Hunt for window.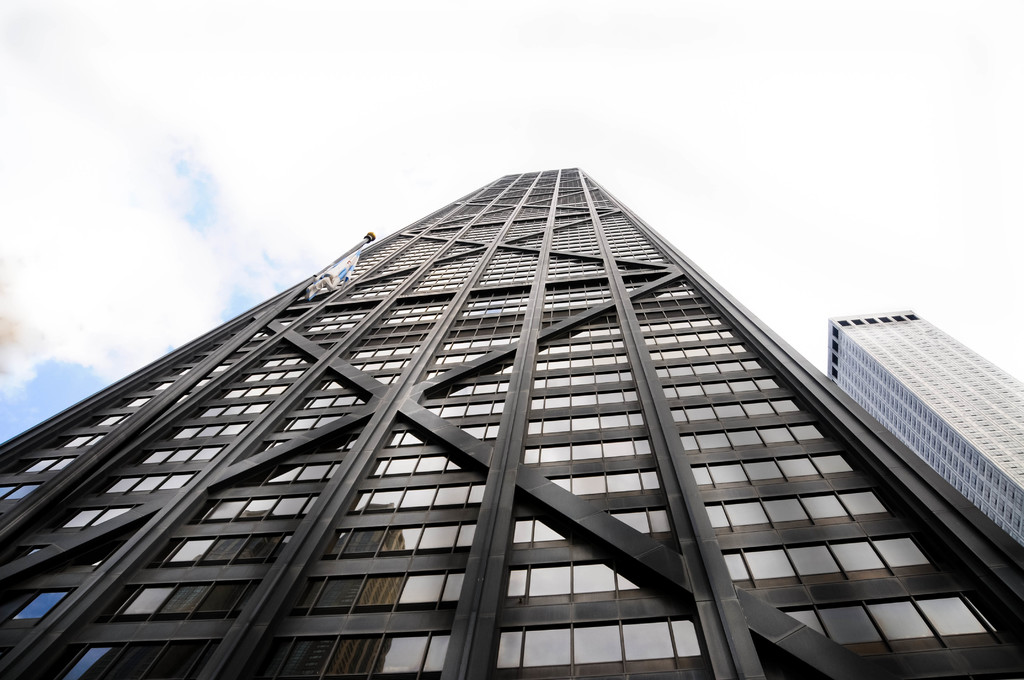
Hunted down at <box>814,595,890,649</box>.
